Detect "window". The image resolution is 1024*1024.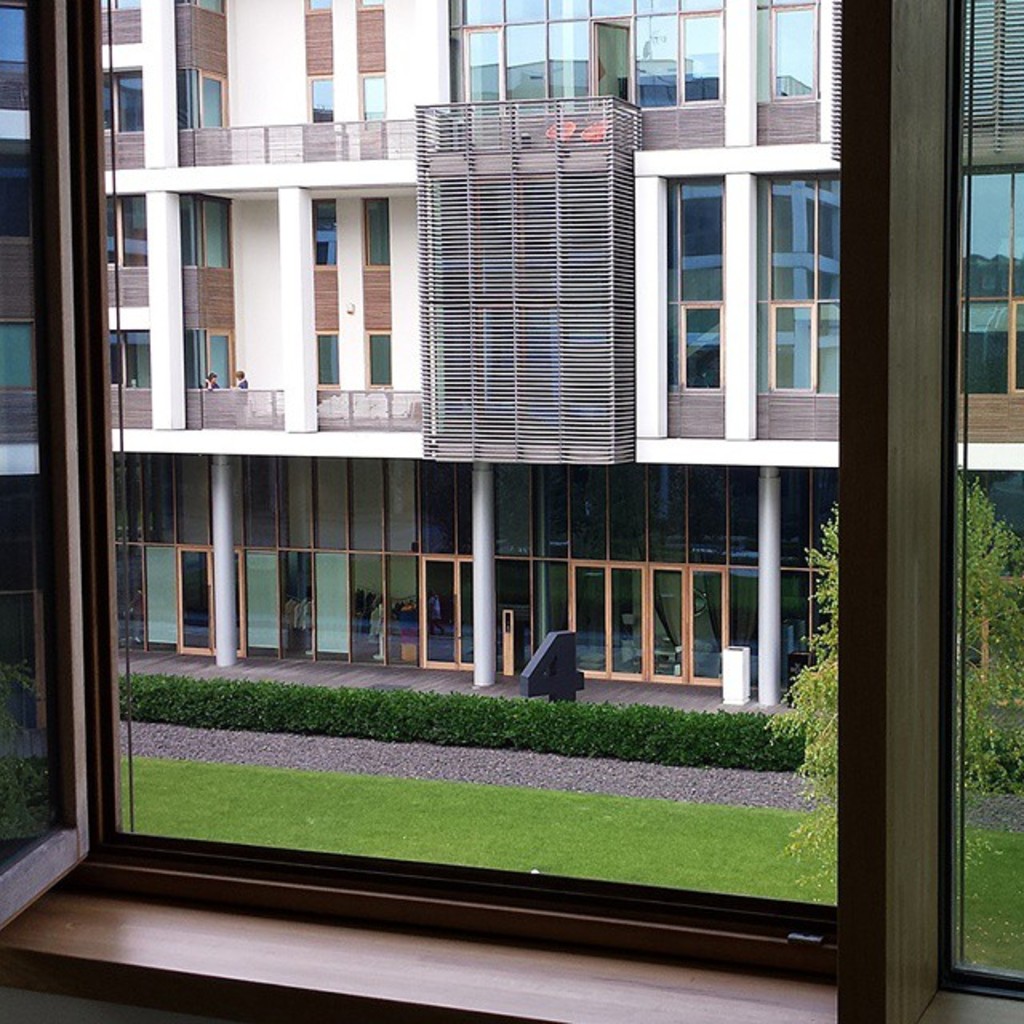
left=638, top=120, right=840, bottom=458.
